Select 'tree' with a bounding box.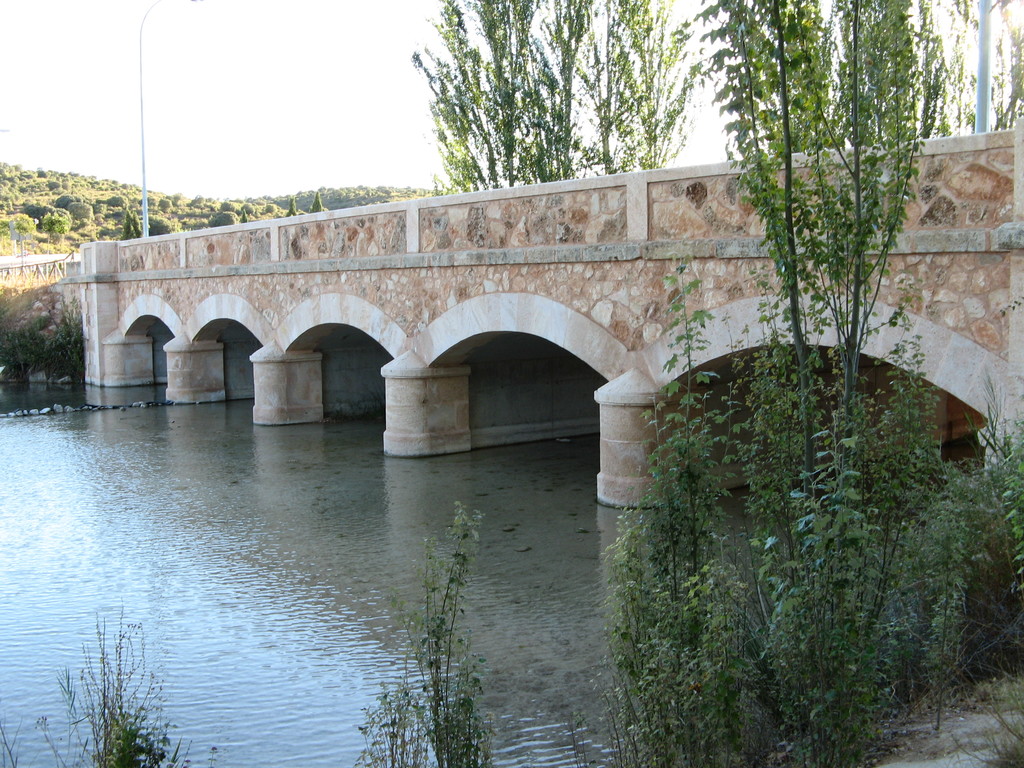
pyautogui.locateOnScreen(42, 211, 68, 244).
